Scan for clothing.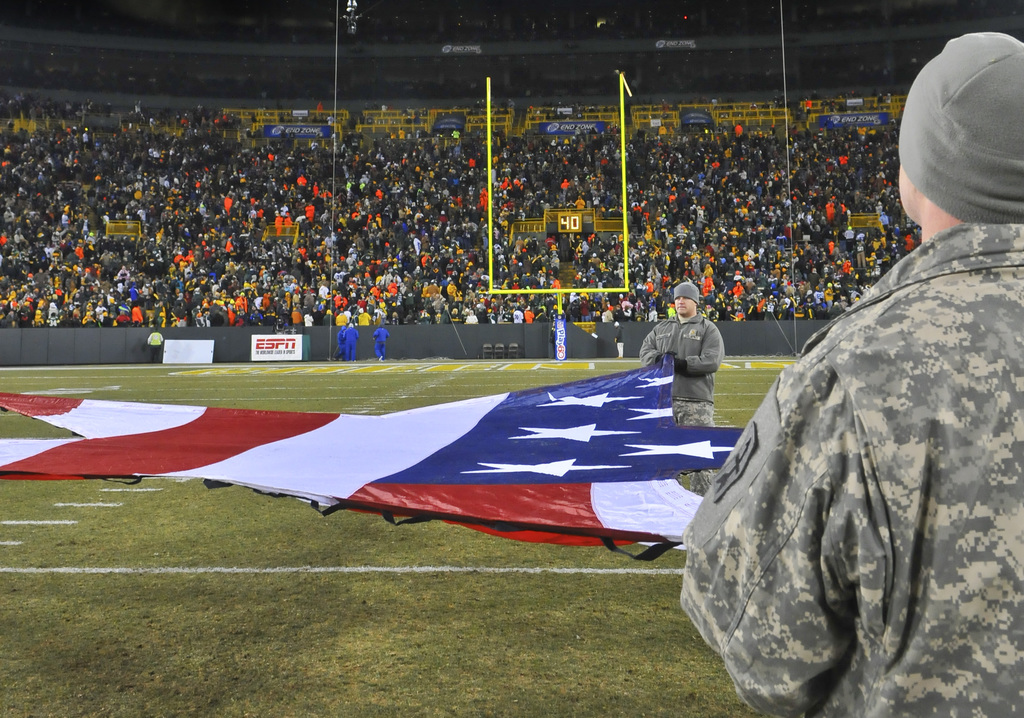
Scan result: x1=72 y1=307 x2=79 y2=323.
